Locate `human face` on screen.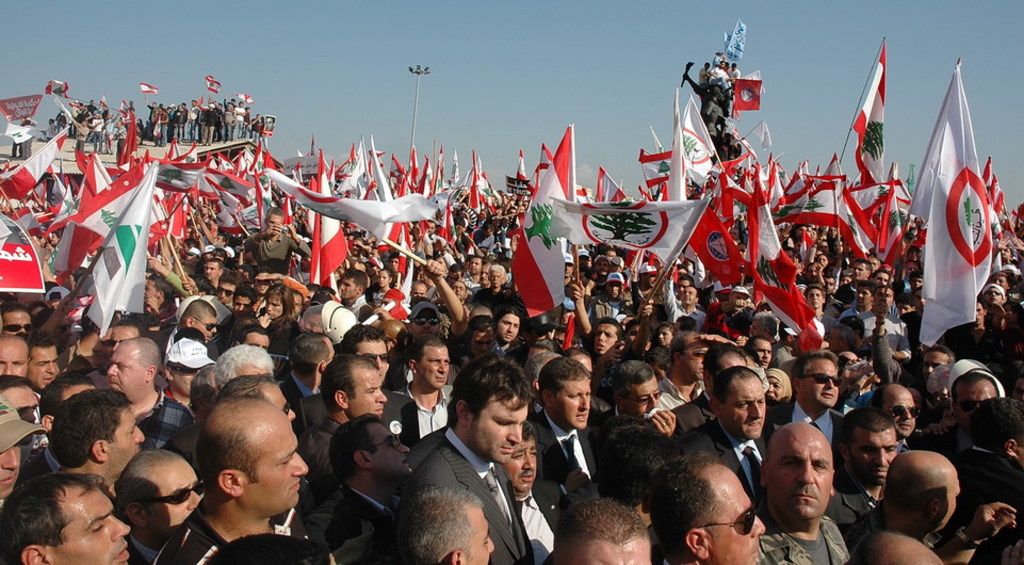
On screen at (497,310,520,346).
